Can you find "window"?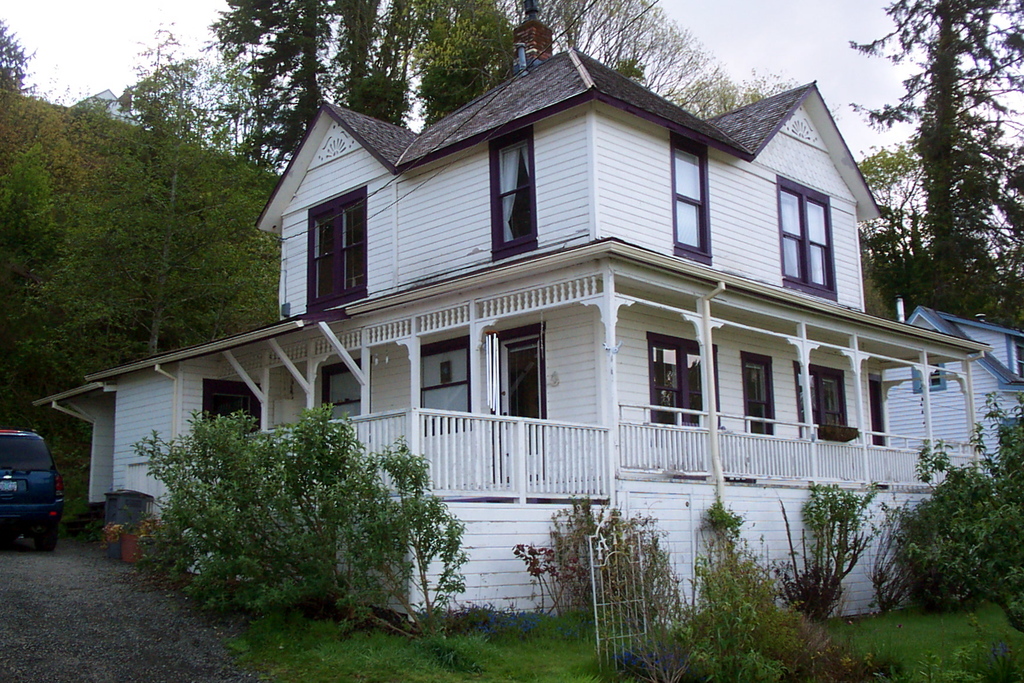
Yes, bounding box: box=[648, 337, 719, 438].
